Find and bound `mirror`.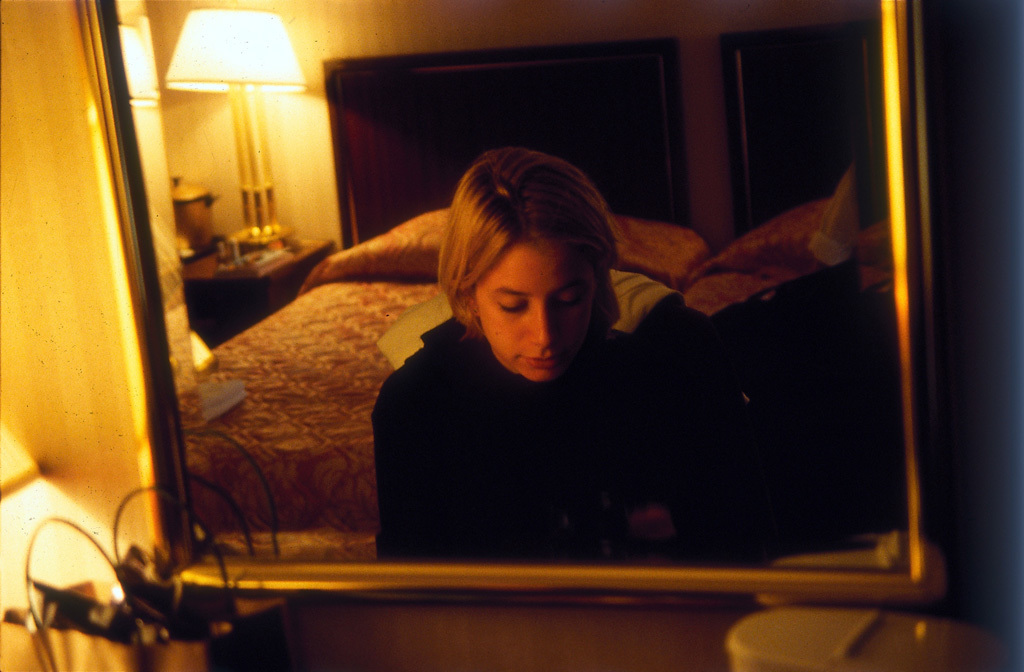
Bound: Rect(118, 1, 908, 571).
